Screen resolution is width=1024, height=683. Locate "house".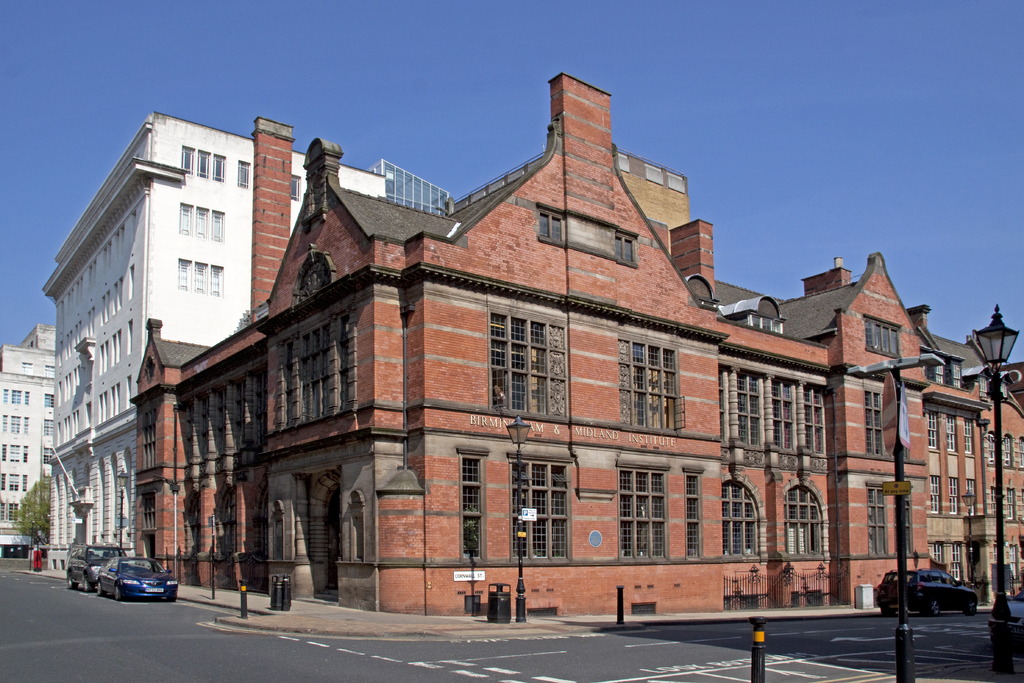
rect(38, 108, 383, 572).
